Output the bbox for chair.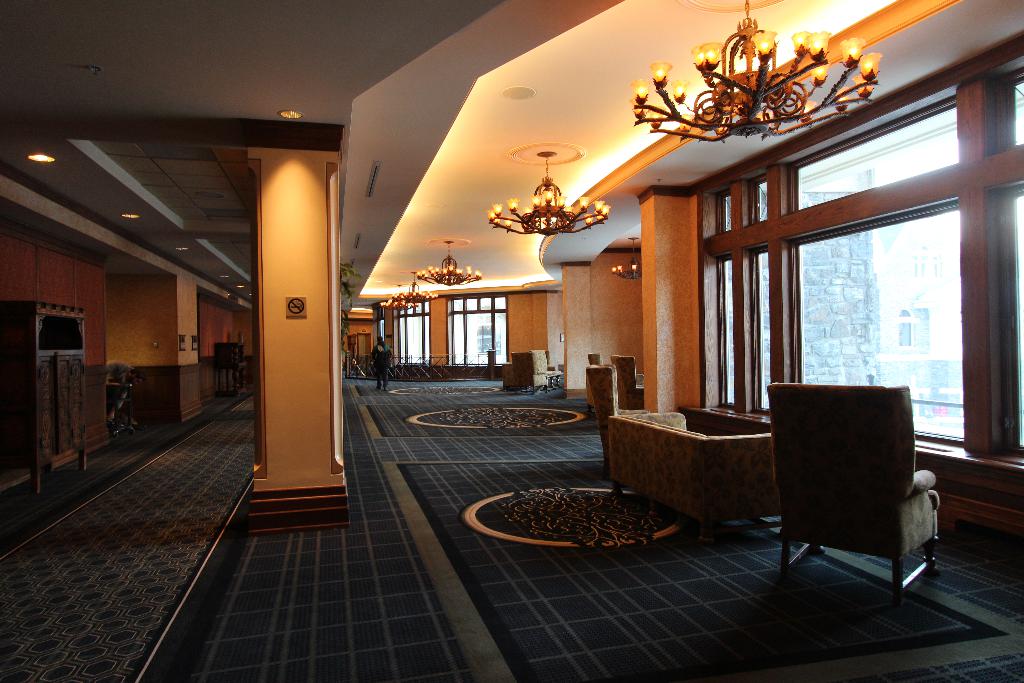
bbox=(586, 361, 687, 474).
